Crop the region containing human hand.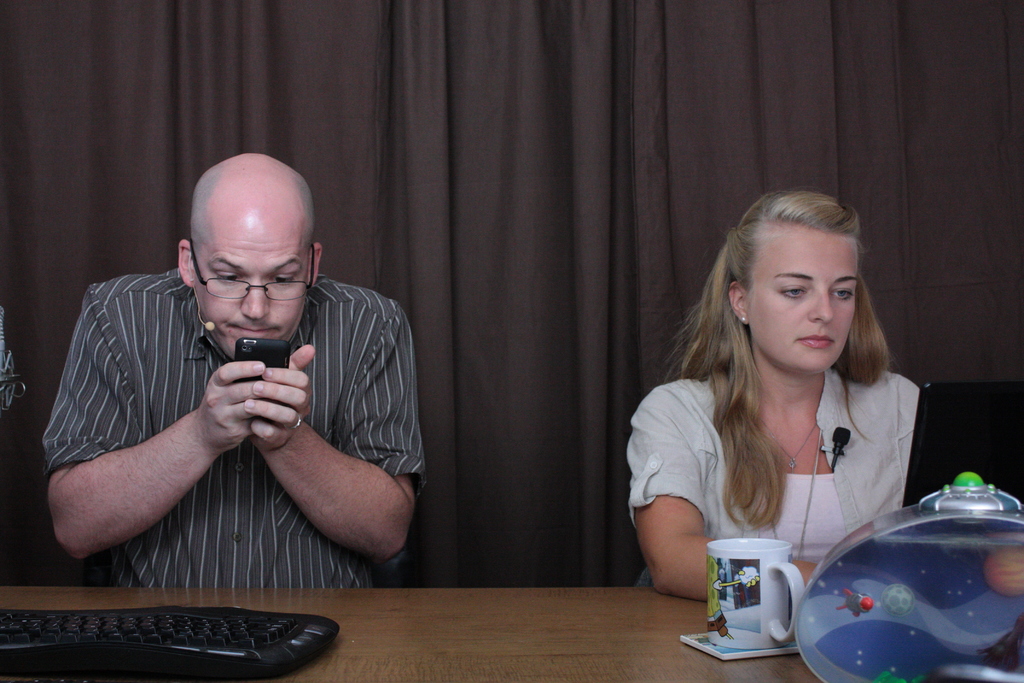
Crop region: box(244, 344, 317, 447).
